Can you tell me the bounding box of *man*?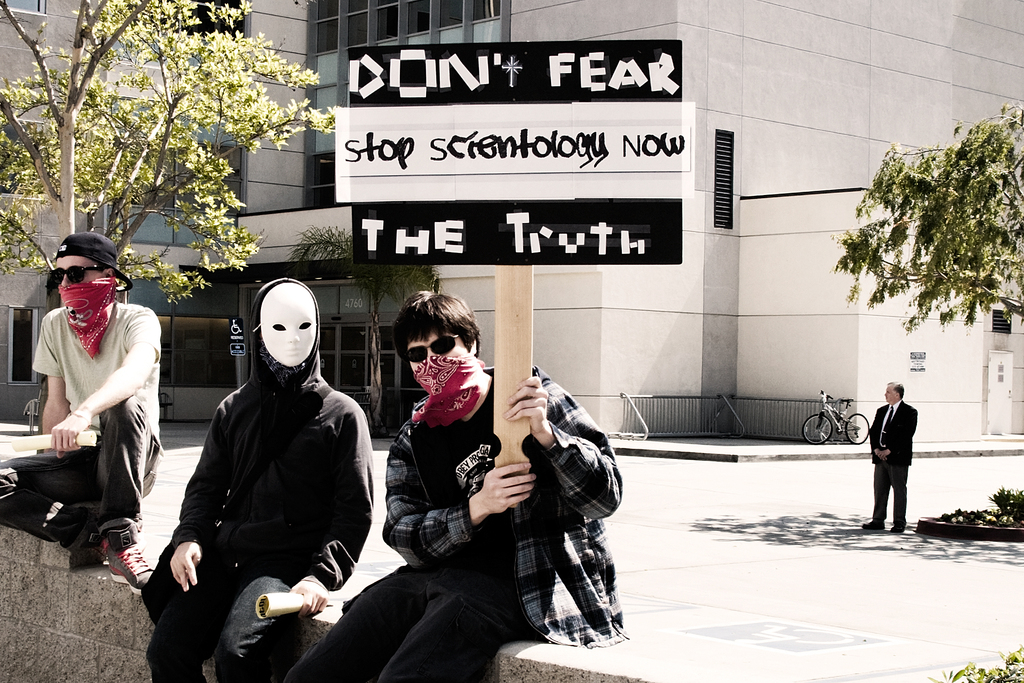
pyautogui.locateOnScreen(852, 378, 920, 536).
